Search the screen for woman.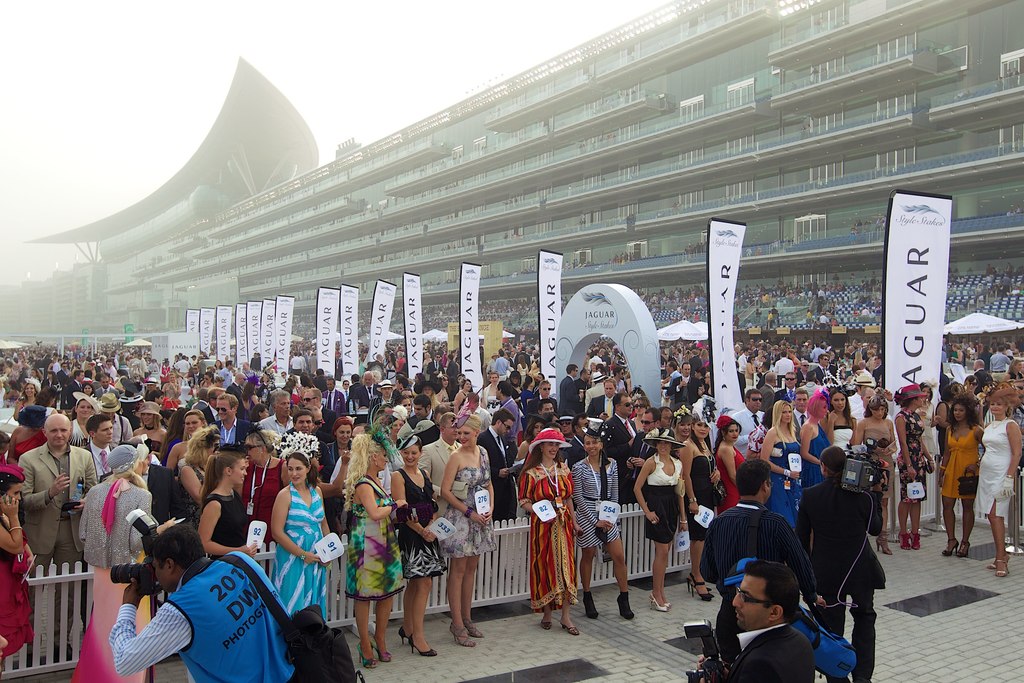
Found at (852,394,893,552).
